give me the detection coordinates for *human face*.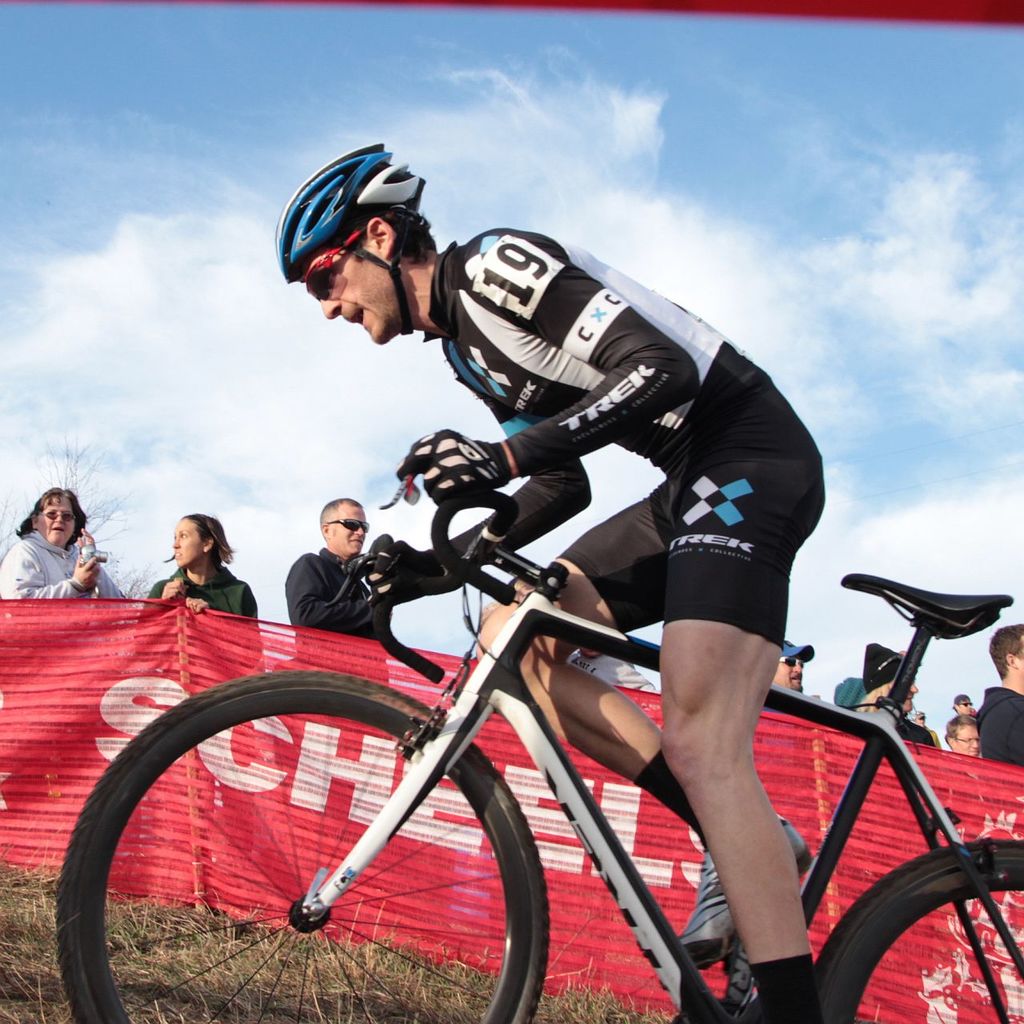
304, 253, 407, 342.
